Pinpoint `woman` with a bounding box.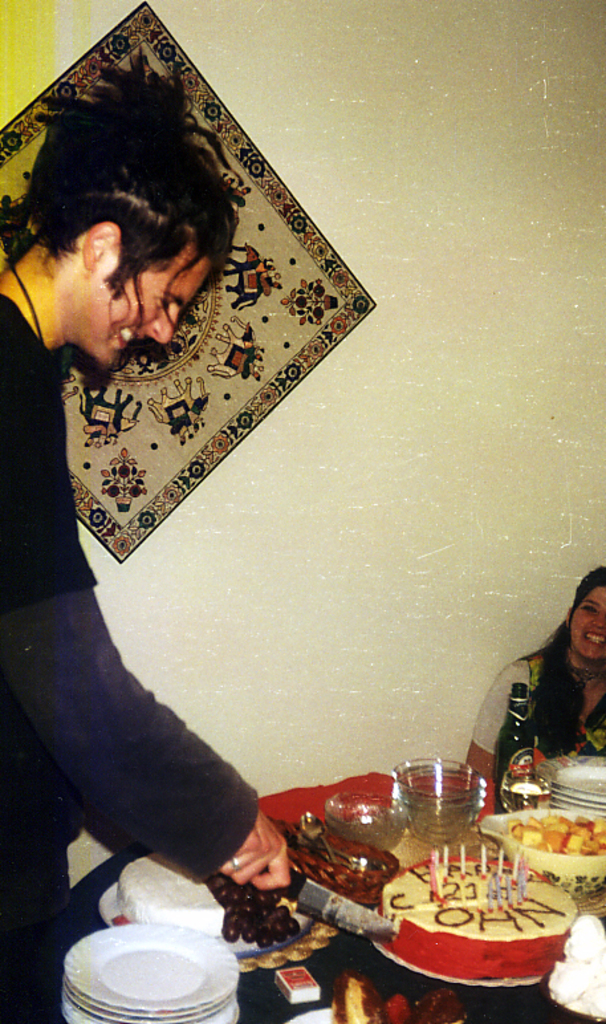
<bbox>459, 564, 605, 822</bbox>.
